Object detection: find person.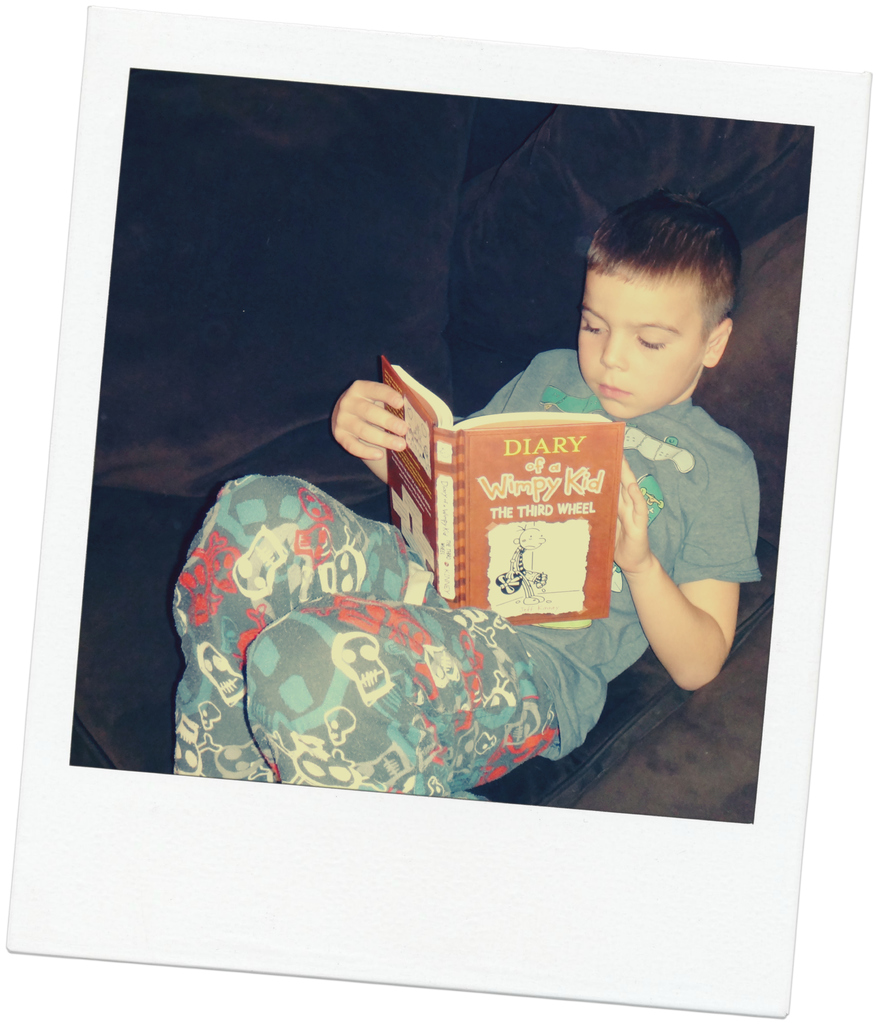
detection(198, 170, 743, 813).
